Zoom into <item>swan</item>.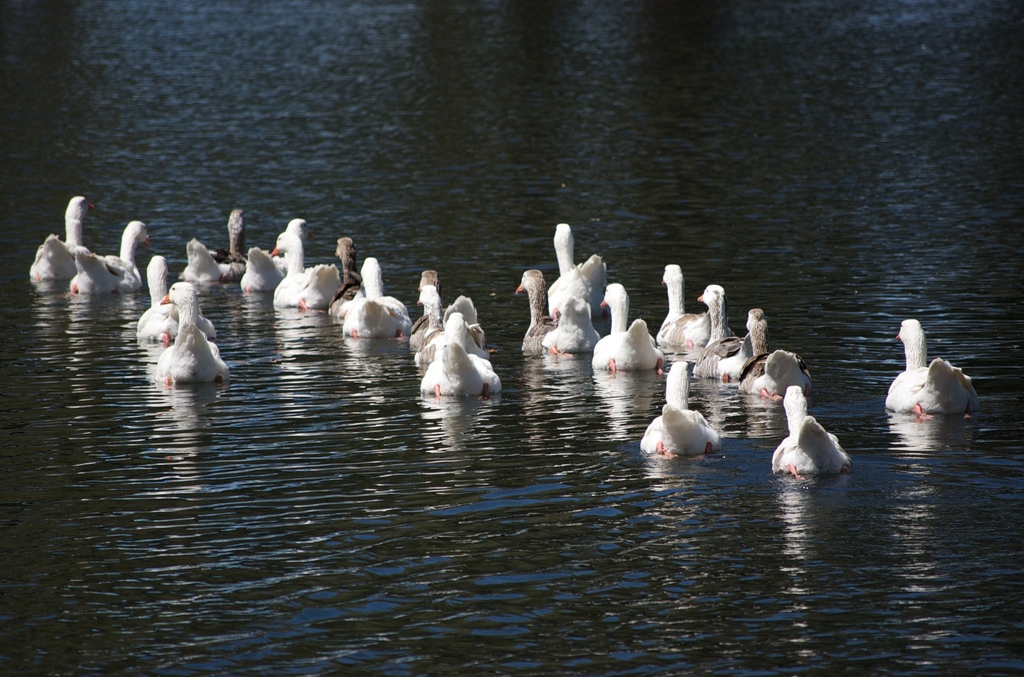
Zoom target: (left=735, top=307, right=817, bottom=402).
